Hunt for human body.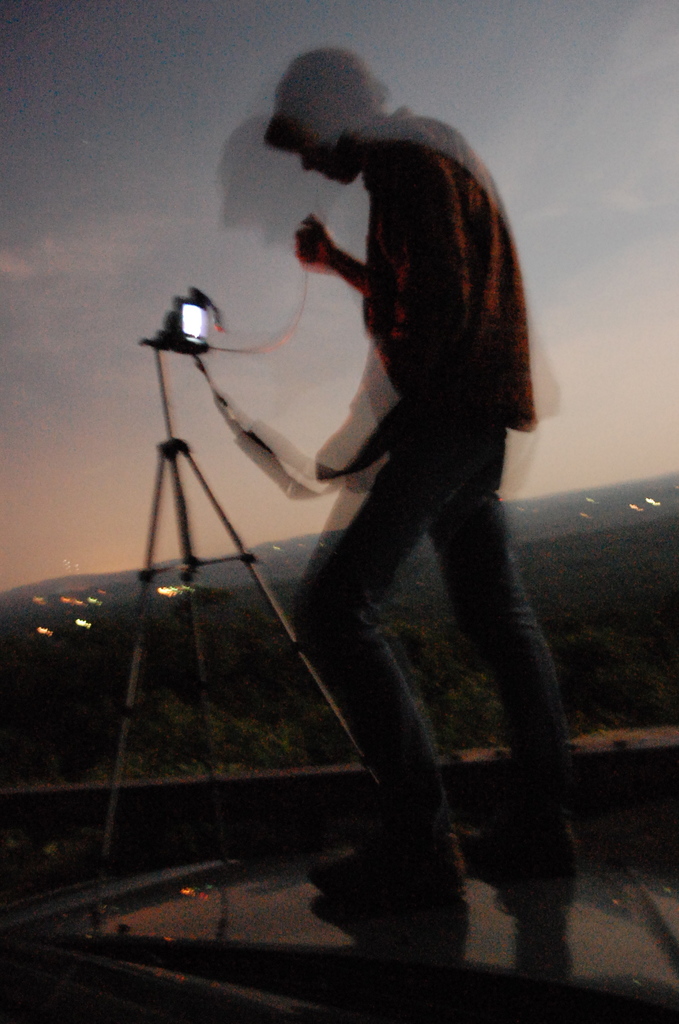
Hunted down at region(265, 25, 540, 846).
